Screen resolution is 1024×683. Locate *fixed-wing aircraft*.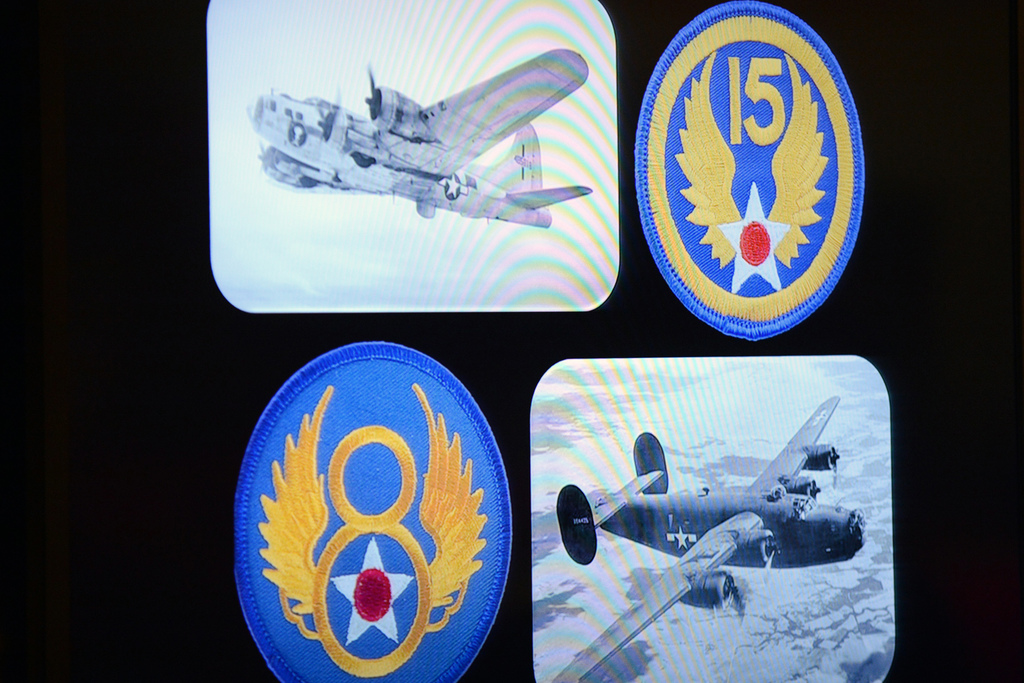
crop(556, 396, 876, 682).
